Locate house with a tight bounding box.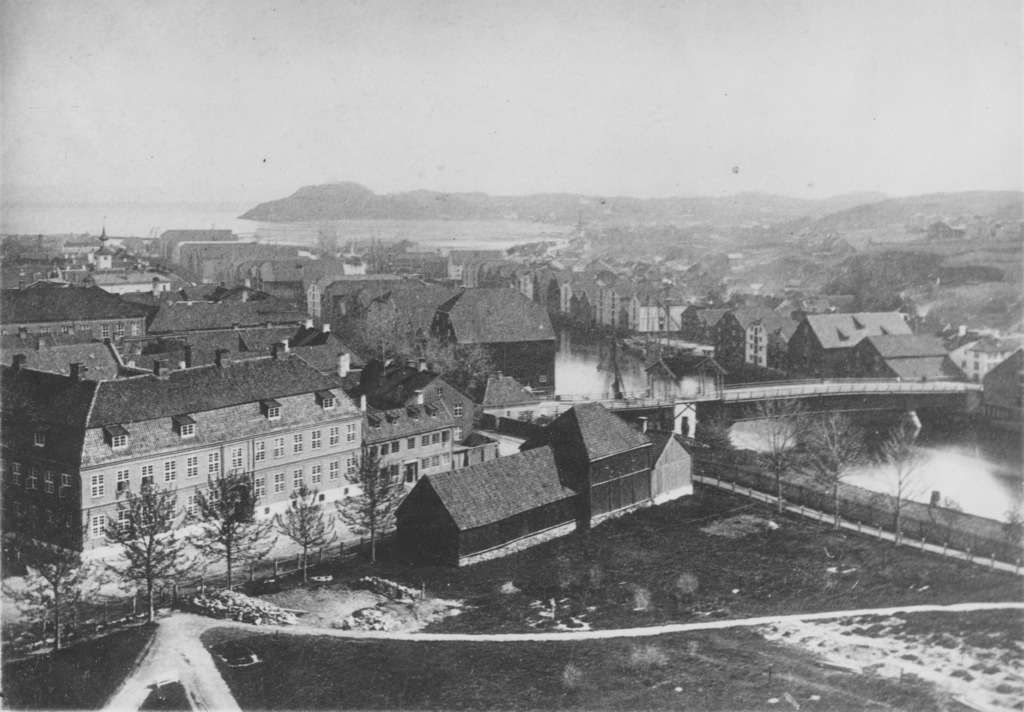
{"x1": 0, "y1": 282, "x2": 144, "y2": 338}.
